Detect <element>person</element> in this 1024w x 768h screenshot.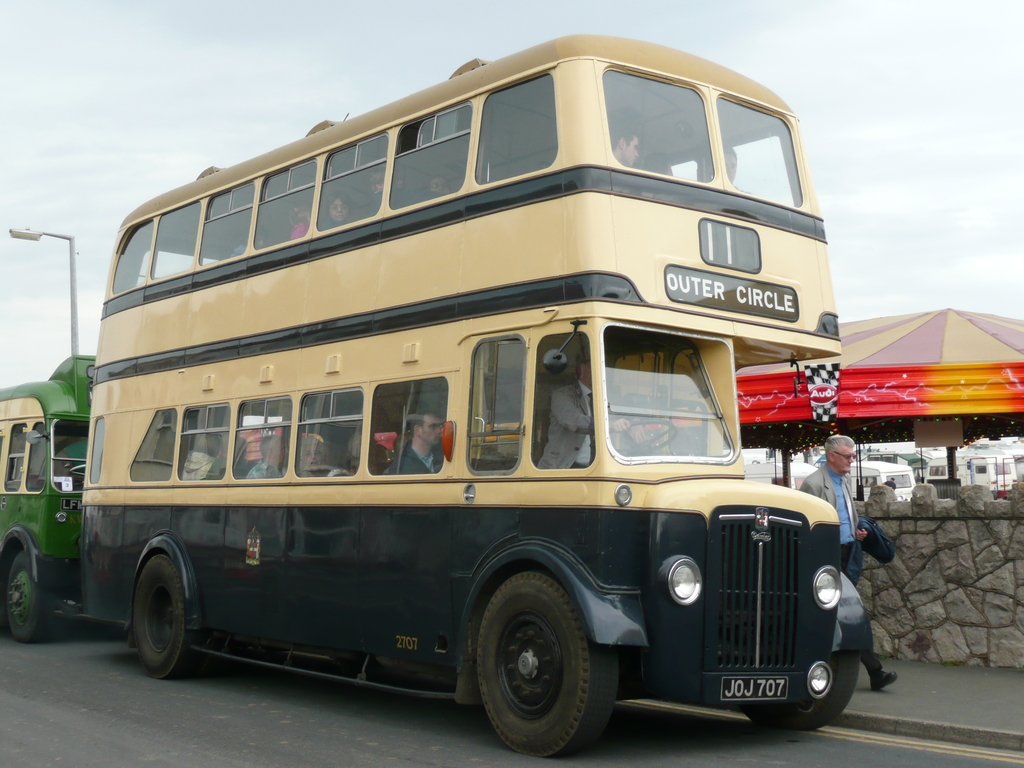
Detection: box=[371, 169, 406, 214].
